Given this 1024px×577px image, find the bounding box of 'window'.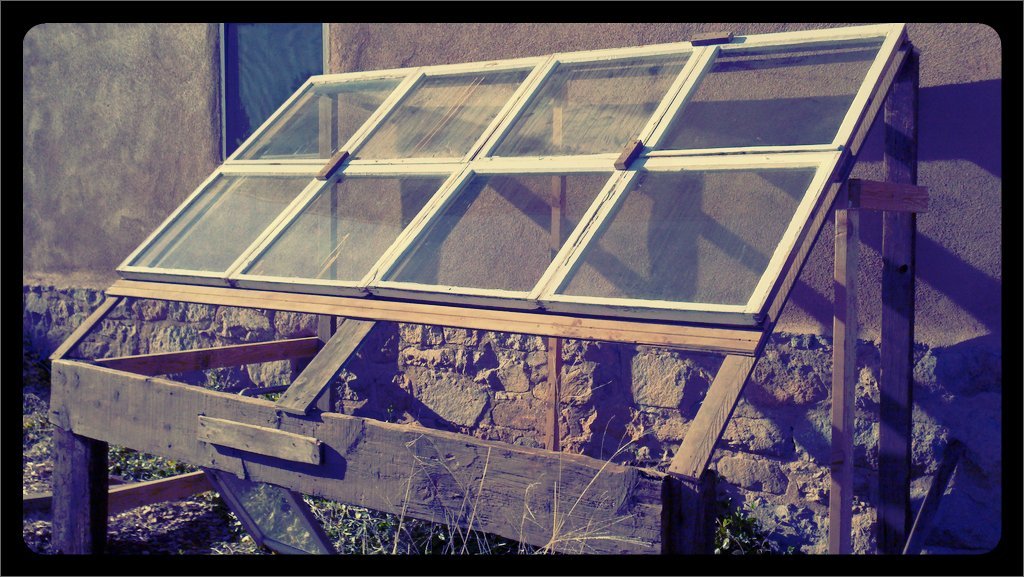
left=215, top=19, right=336, bottom=160.
